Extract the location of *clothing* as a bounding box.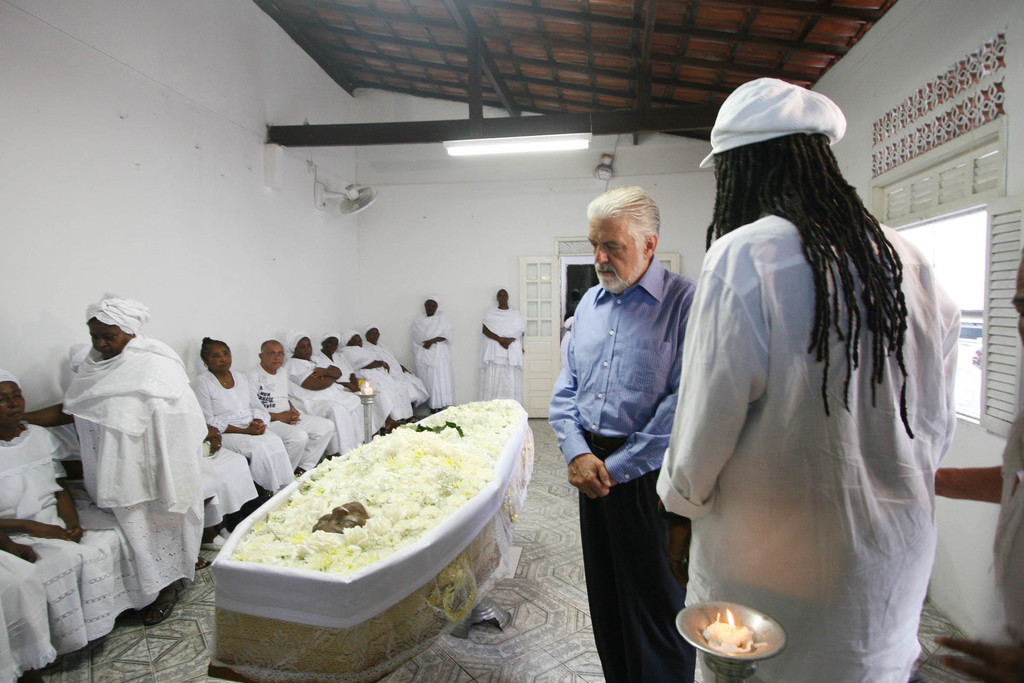
rect(248, 366, 335, 473).
